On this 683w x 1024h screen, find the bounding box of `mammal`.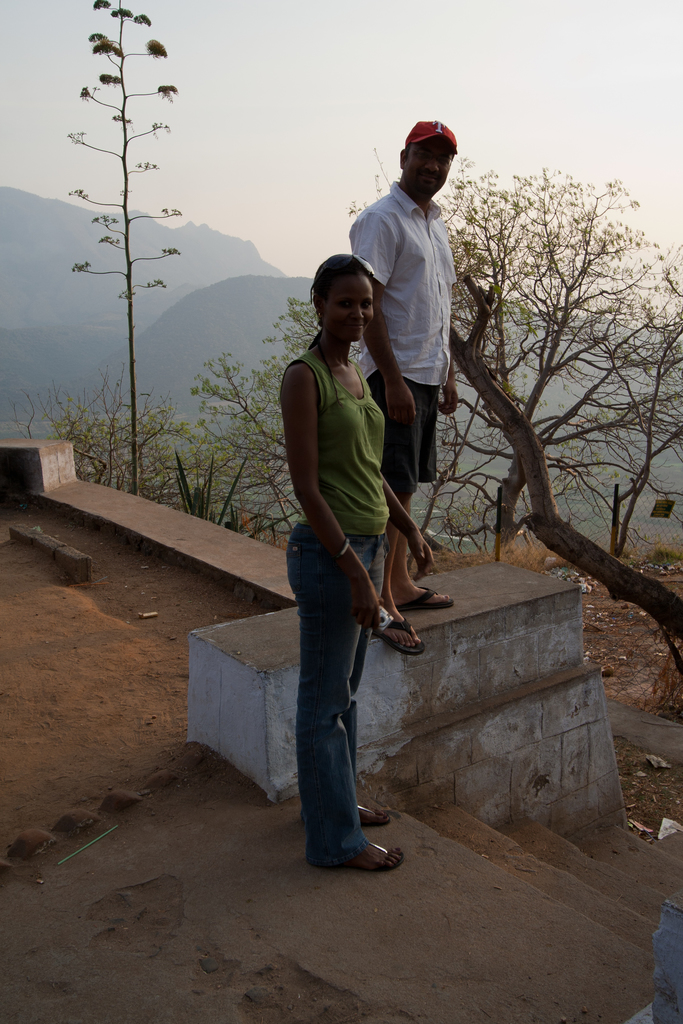
Bounding box: region(346, 113, 456, 659).
